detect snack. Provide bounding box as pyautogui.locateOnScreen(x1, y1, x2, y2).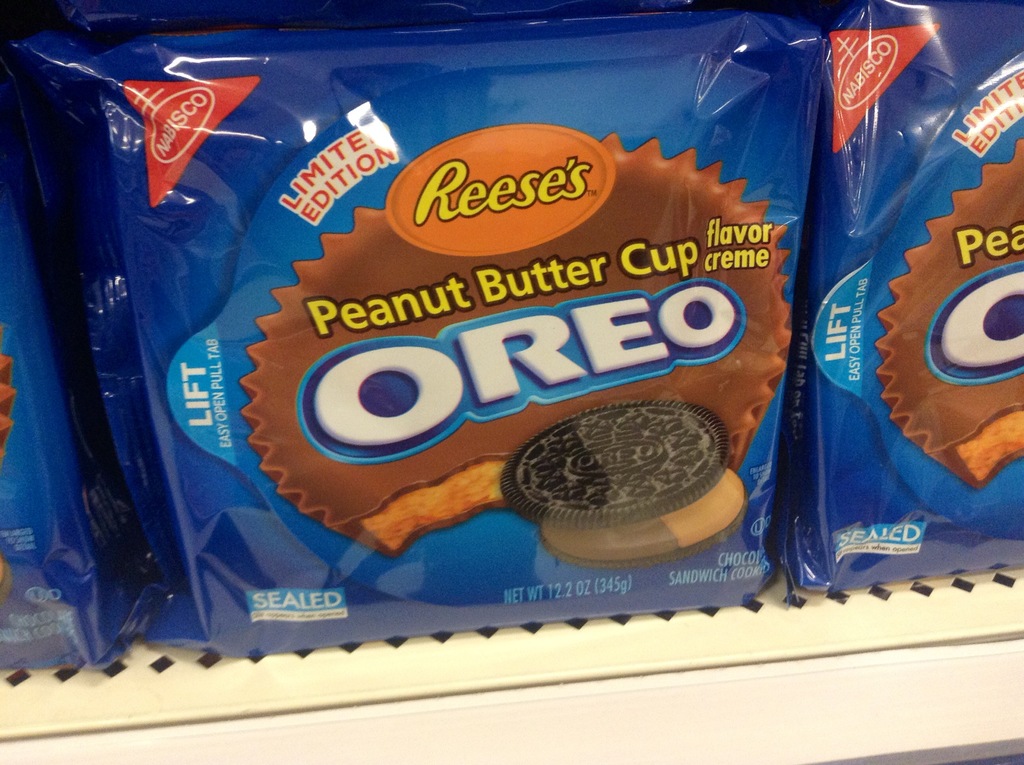
pyautogui.locateOnScreen(500, 395, 751, 562).
